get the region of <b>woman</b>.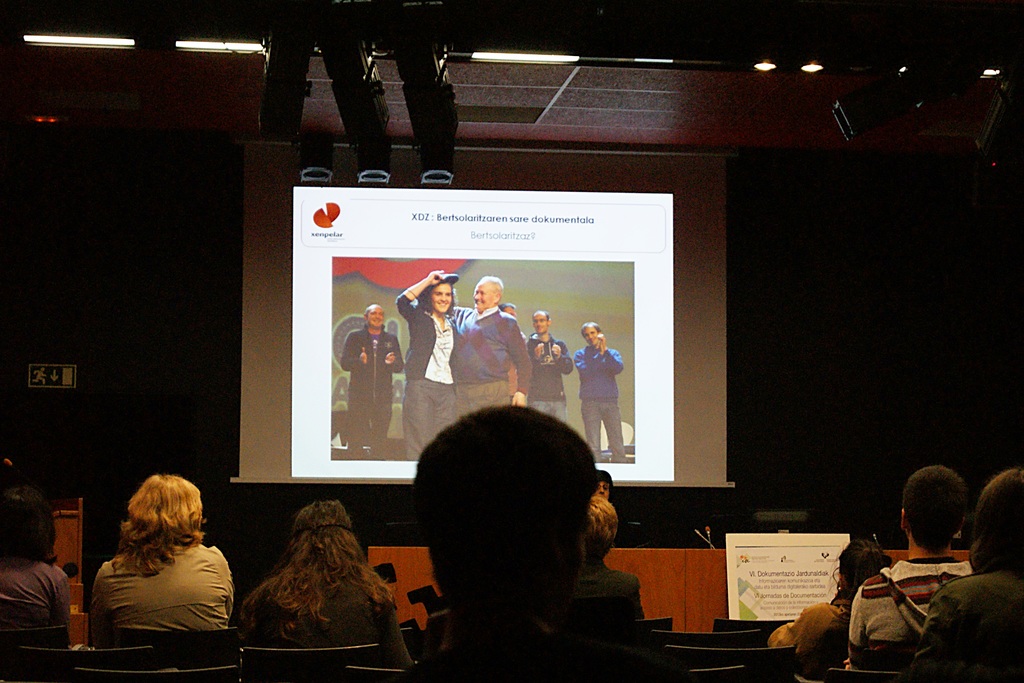
{"x1": 760, "y1": 537, "x2": 900, "y2": 682}.
